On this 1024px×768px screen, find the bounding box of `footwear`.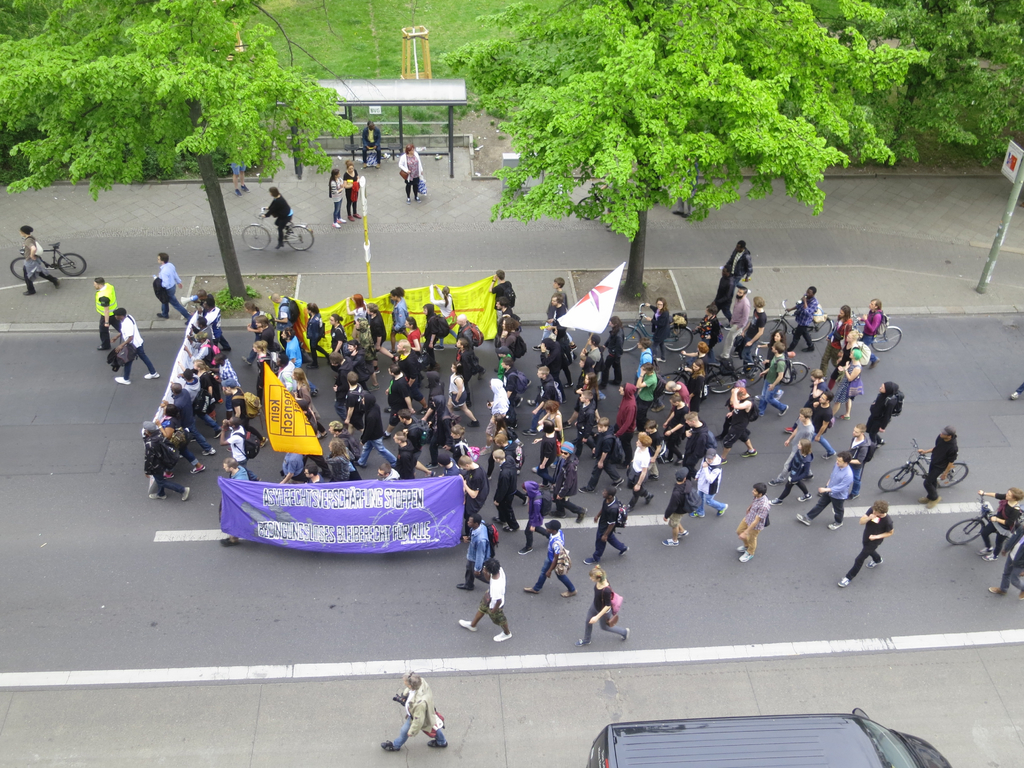
Bounding box: (x1=383, y1=407, x2=391, y2=412).
